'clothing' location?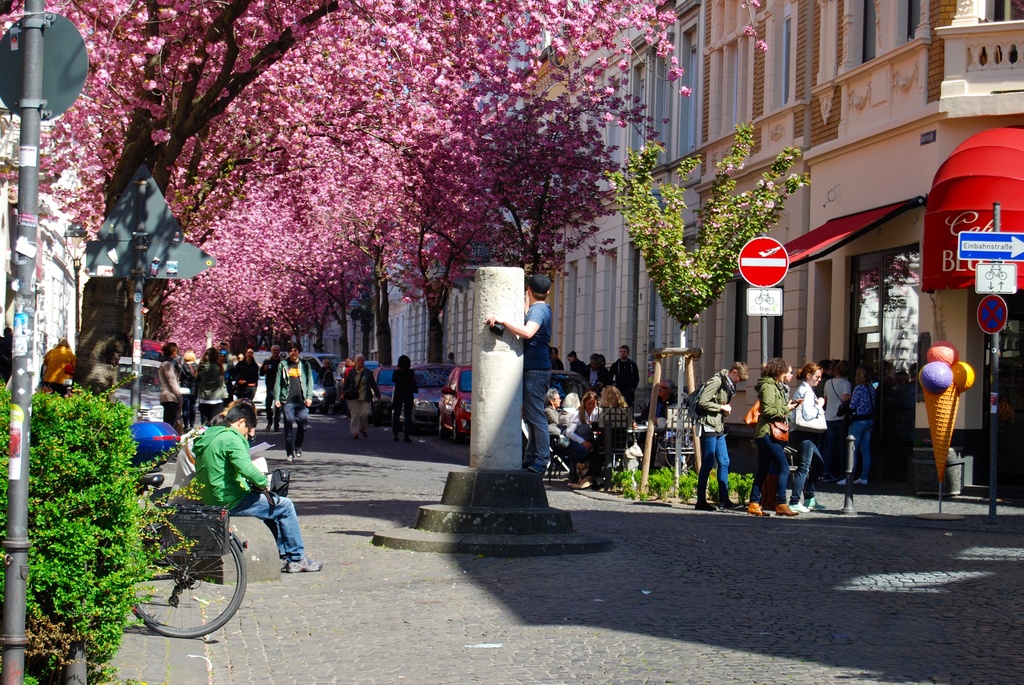
region(42, 347, 82, 397)
